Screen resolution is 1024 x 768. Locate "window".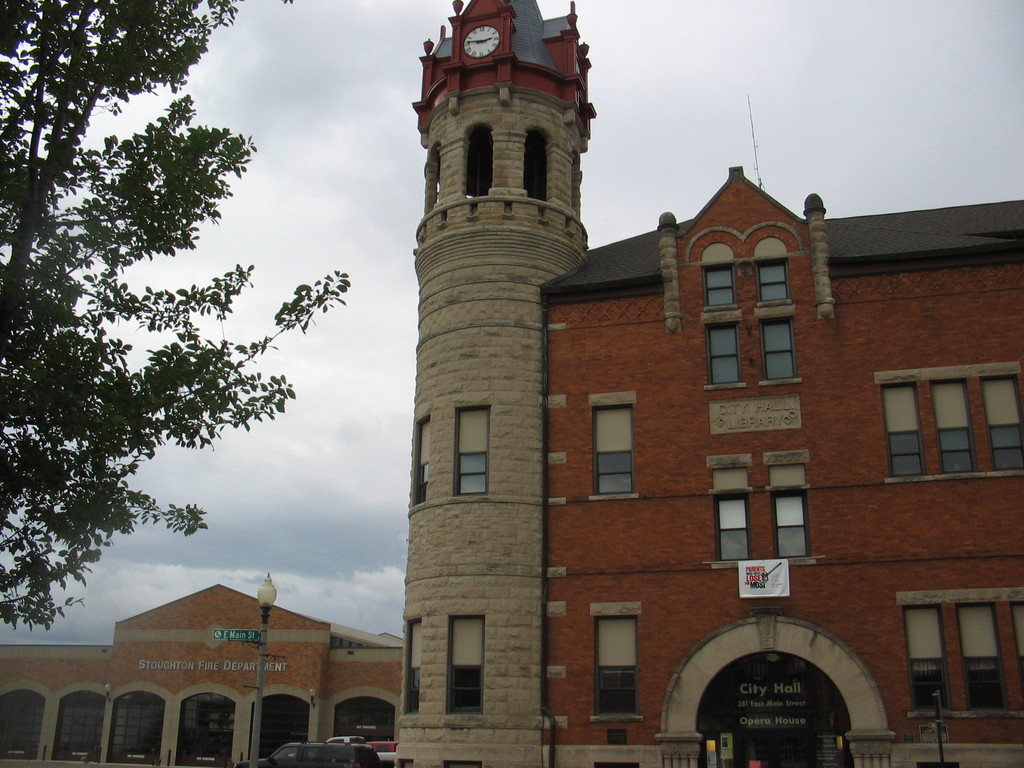
<box>913,757,954,767</box>.
